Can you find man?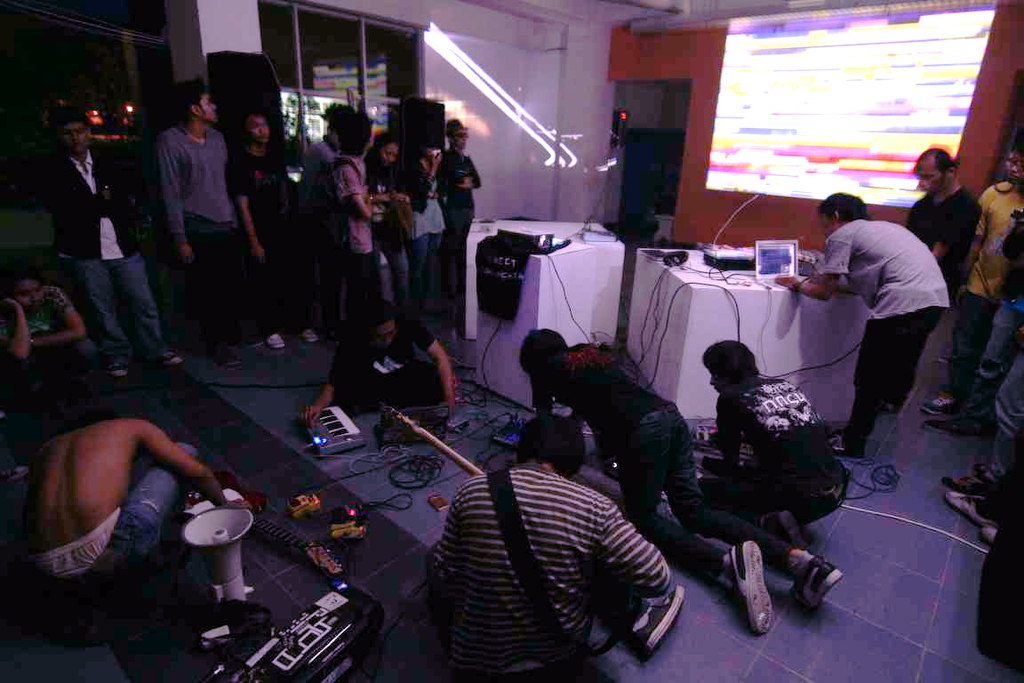
Yes, bounding box: (132,85,242,279).
